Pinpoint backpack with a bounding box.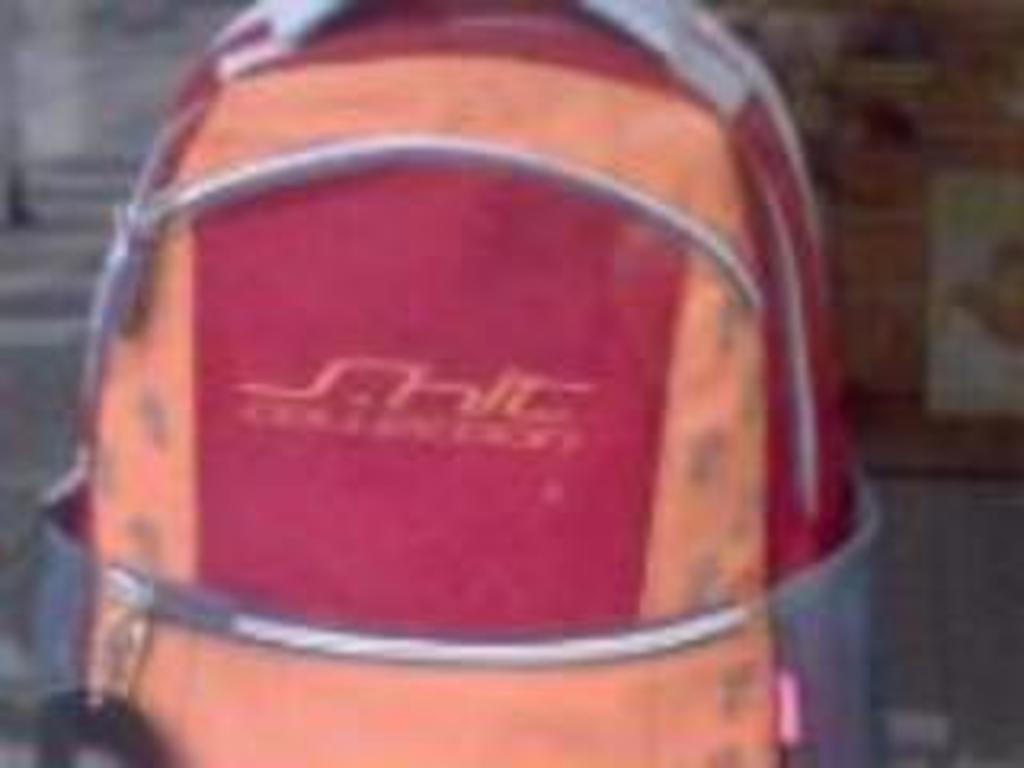
(35, 0, 880, 765).
